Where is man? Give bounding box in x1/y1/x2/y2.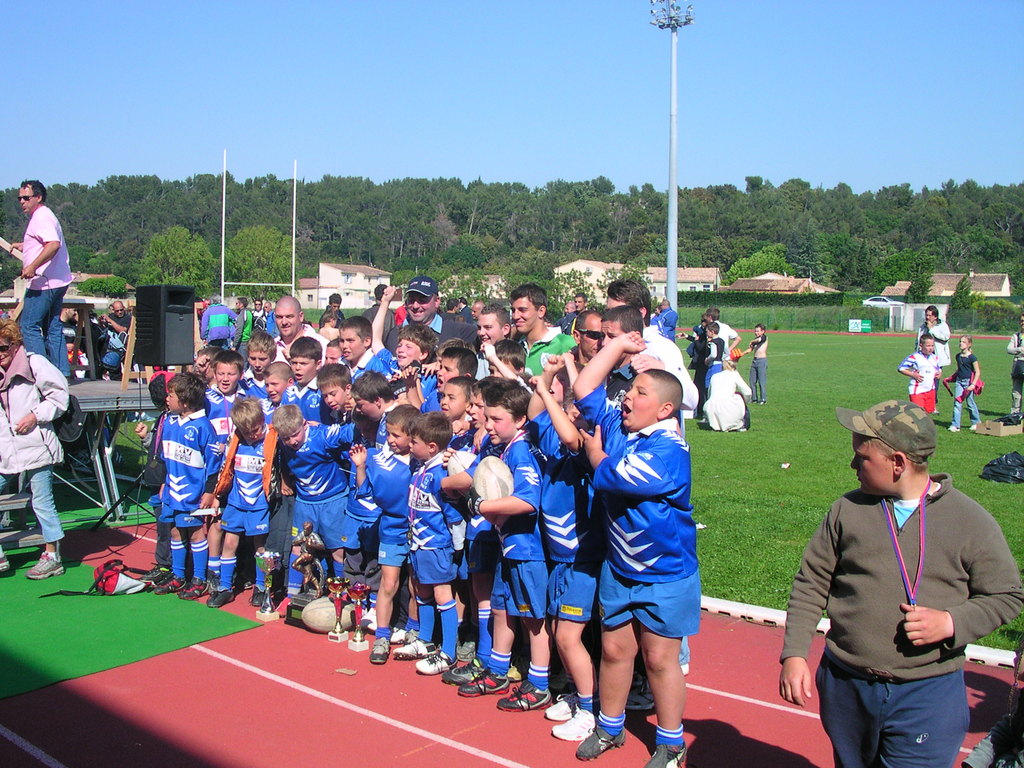
467/300/488/332.
